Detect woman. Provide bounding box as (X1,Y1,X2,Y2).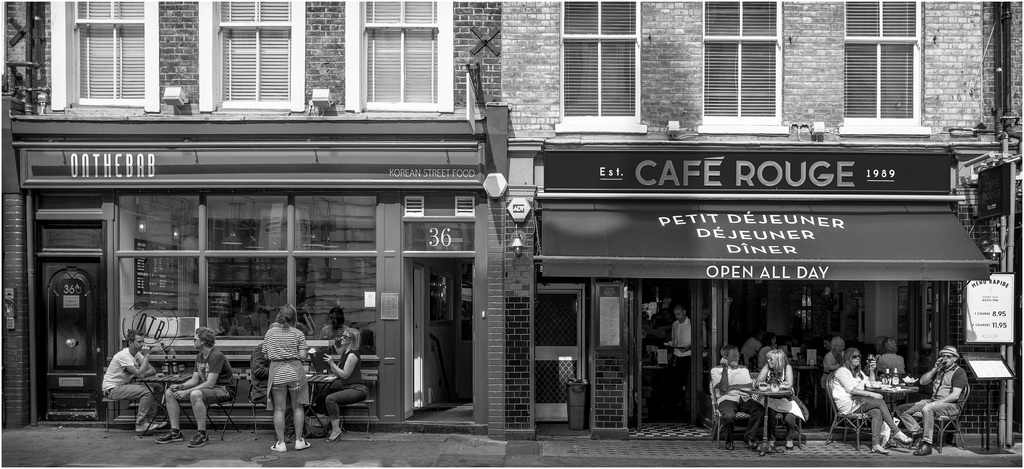
(264,304,317,447).
